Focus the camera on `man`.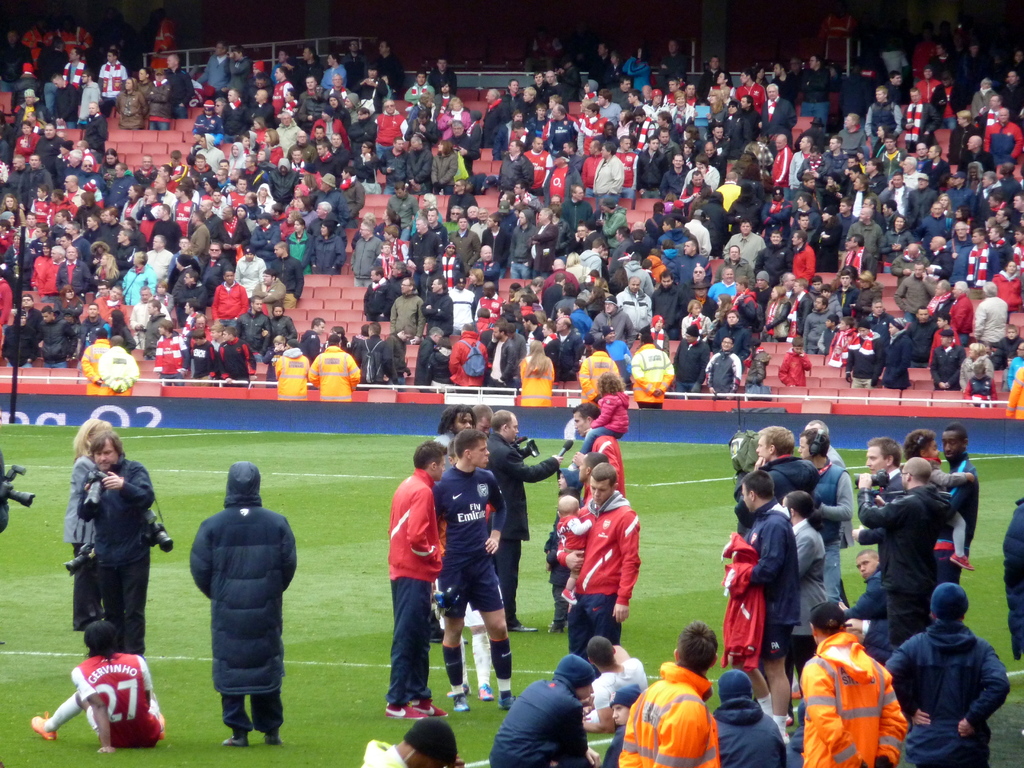
Focus region: bbox=[608, 626, 721, 767].
